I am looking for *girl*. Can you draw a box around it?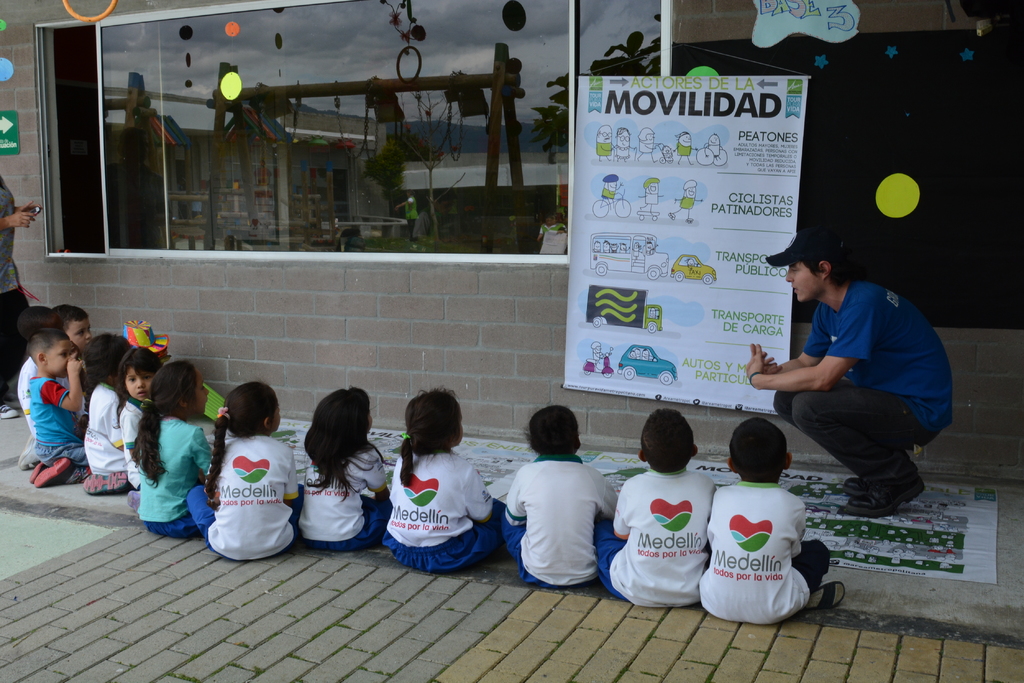
Sure, the bounding box is [left=697, top=417, right=843, bottom=626].
